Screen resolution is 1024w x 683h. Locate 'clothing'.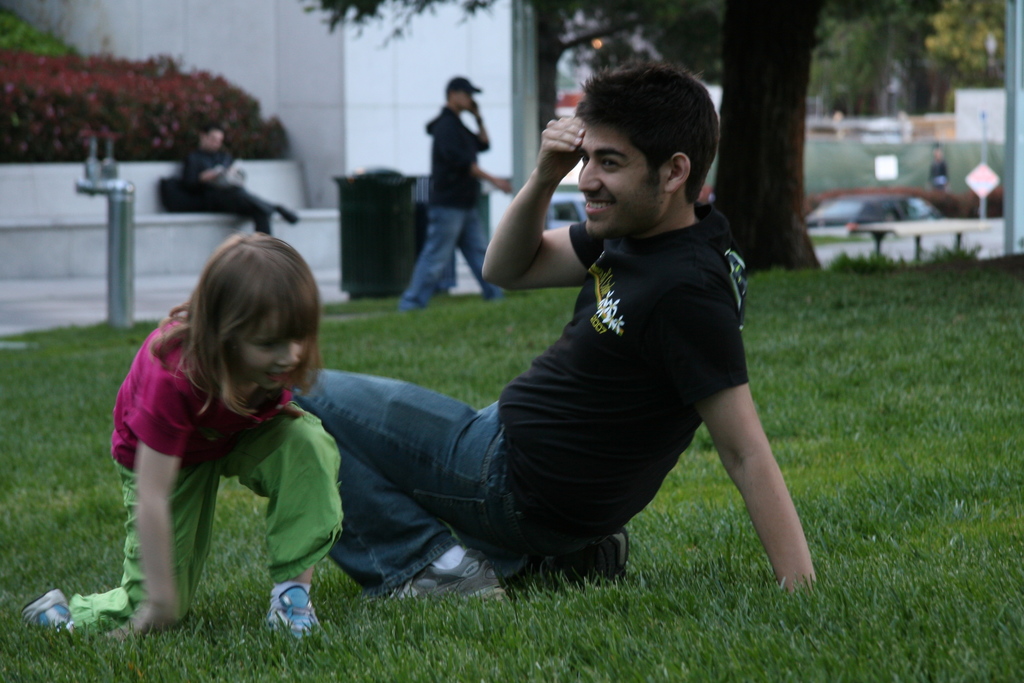
428, 102, 488, 206.
